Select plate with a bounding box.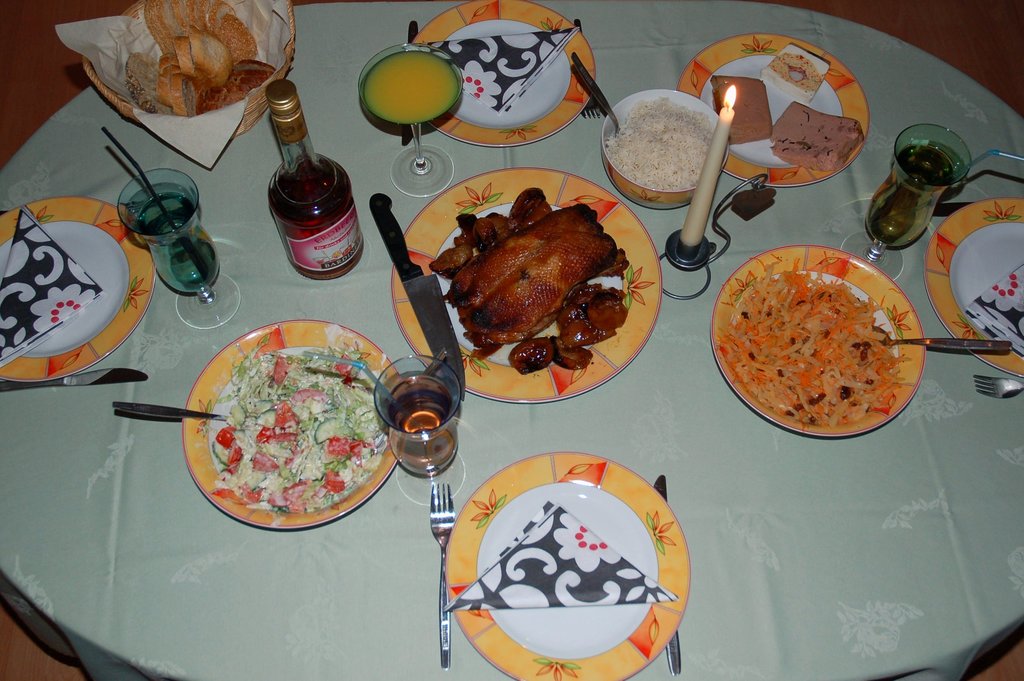
<bbox>443, 447, 692, 680</bbox>.
